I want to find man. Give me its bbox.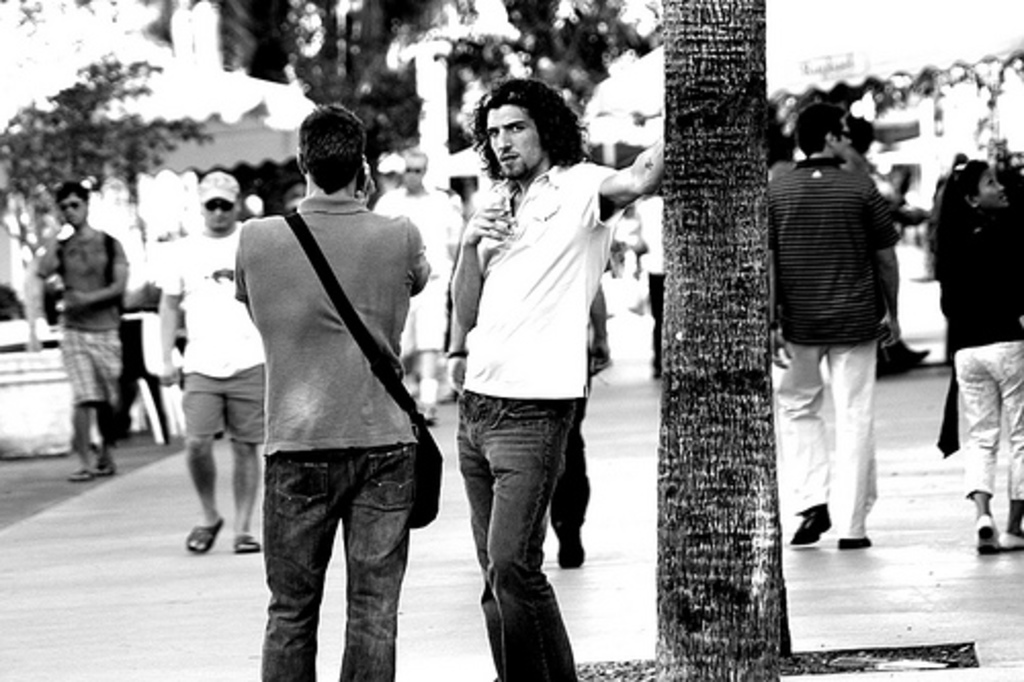
x1=160, y1=174, x2=254, y2=553.
